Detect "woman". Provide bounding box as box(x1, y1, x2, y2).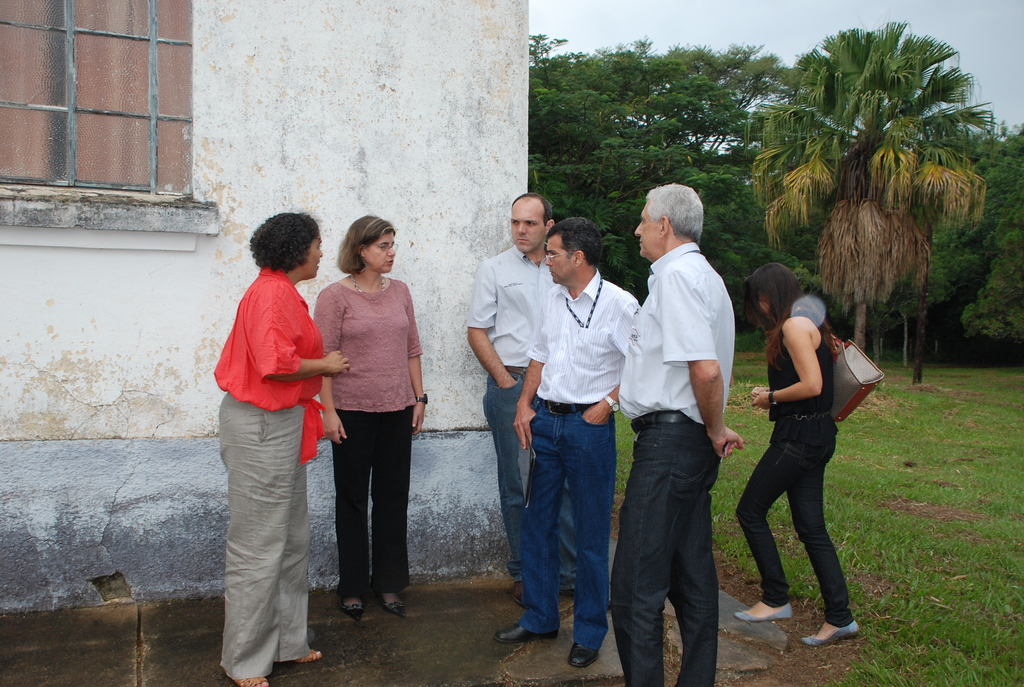
box(307, 217, 422, 621).
